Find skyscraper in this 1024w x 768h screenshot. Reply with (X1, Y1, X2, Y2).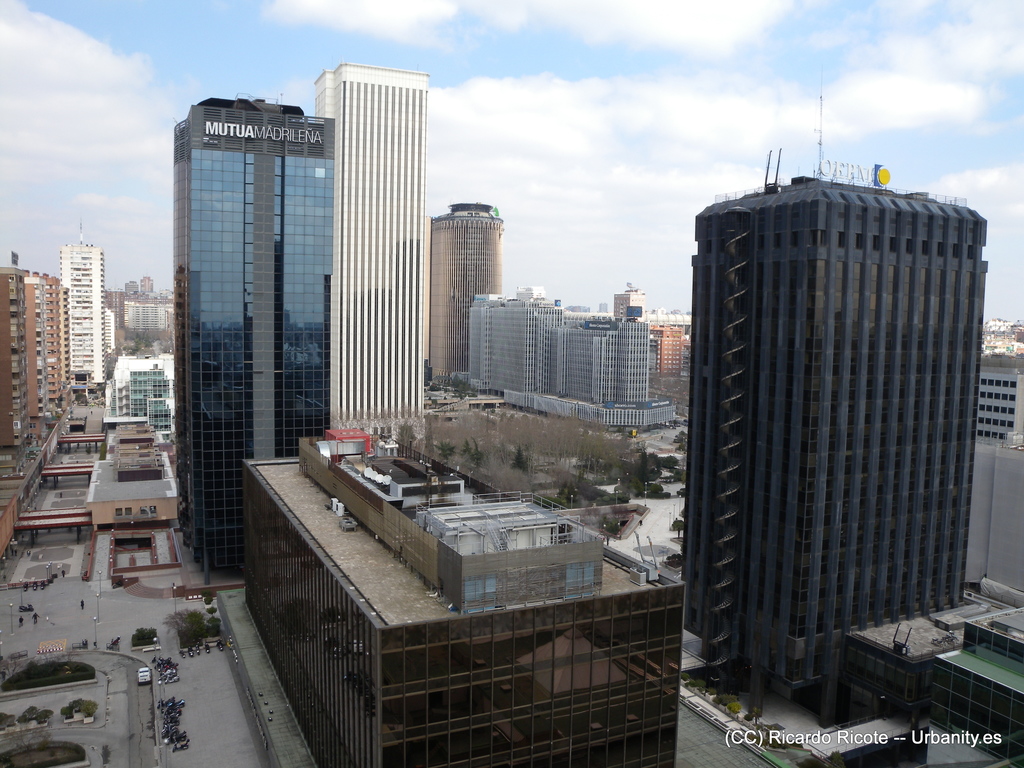
(3, 264, 80, 438).
